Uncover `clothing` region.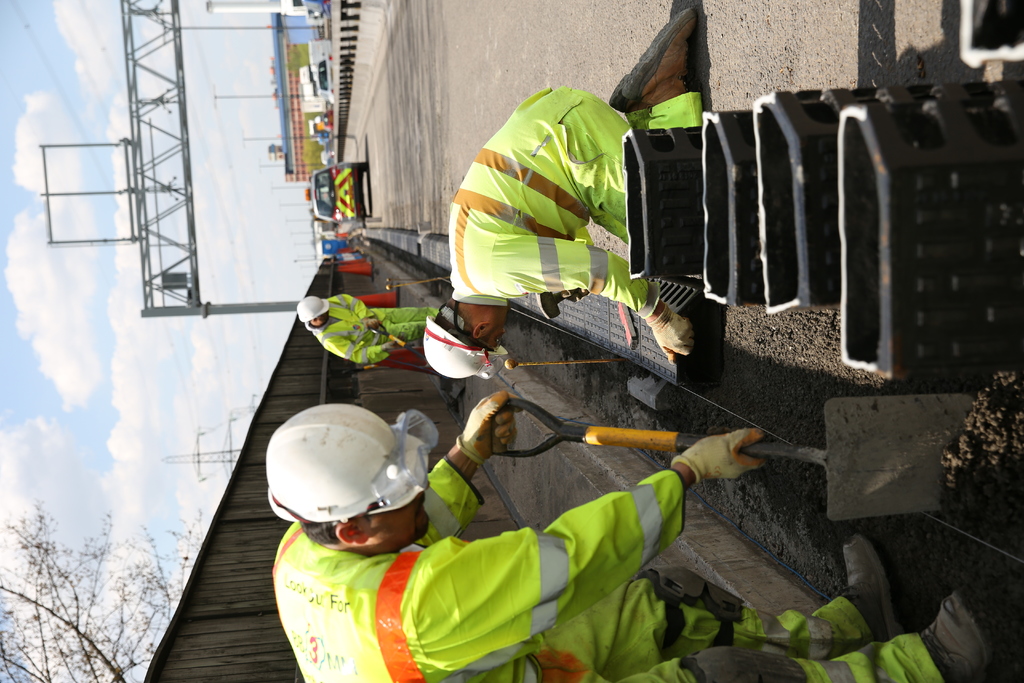
Uncovered: <region>310, 288, 430, 371</region>.
